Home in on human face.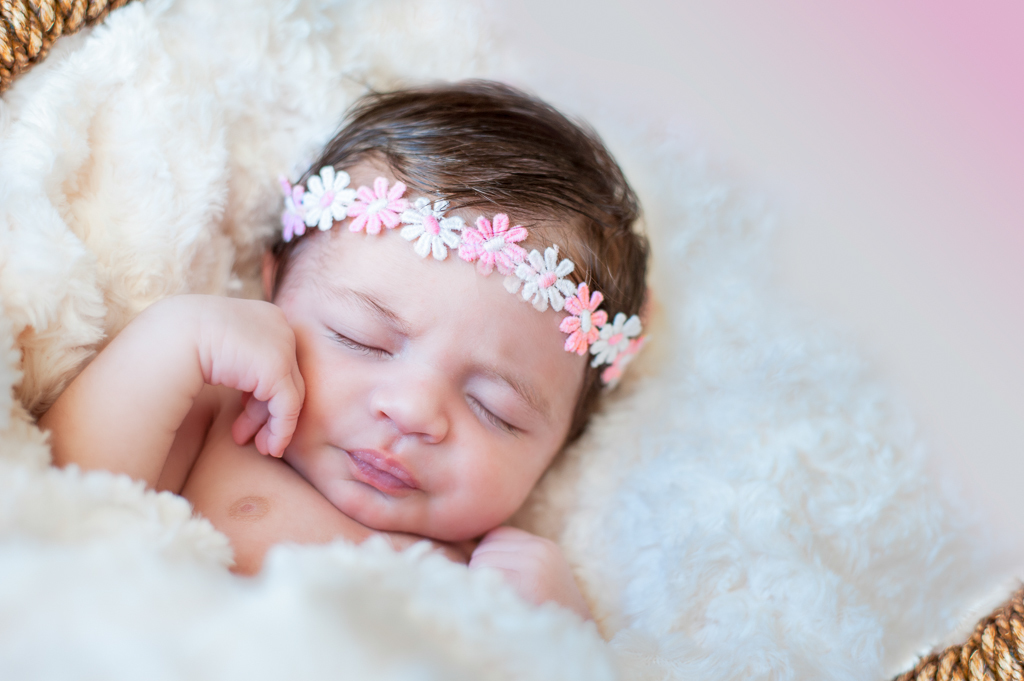
Homed in at [275,152,591,542].
